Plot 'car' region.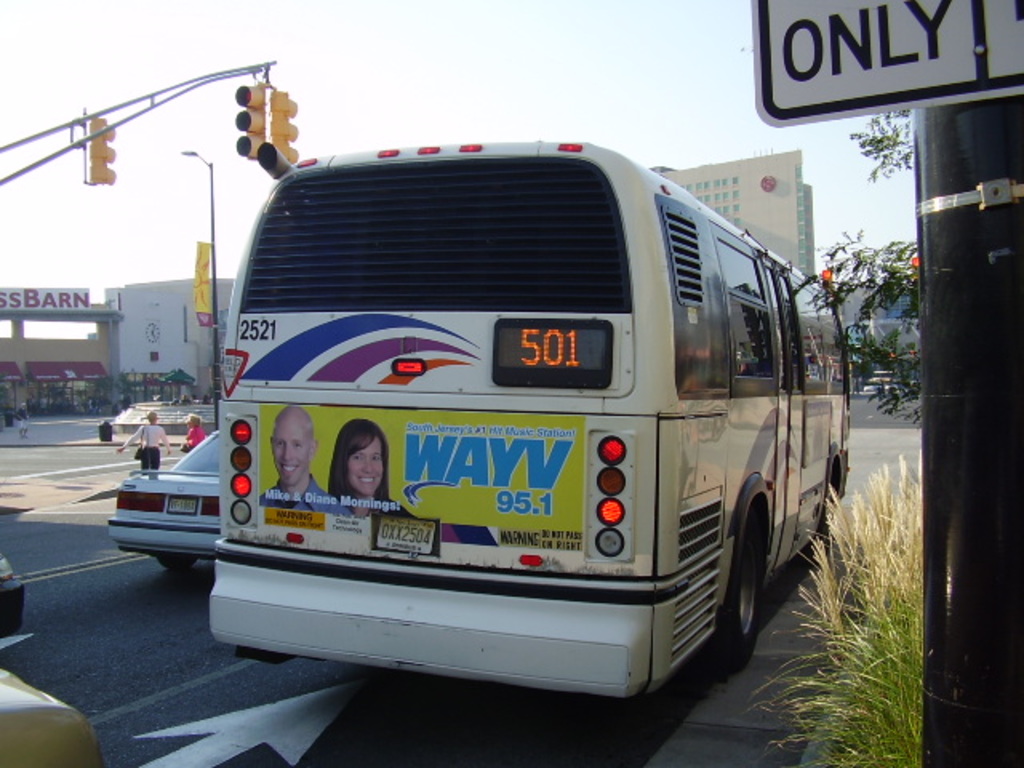
Plotted at pyautogui.locateOnScreen(109, 429, 219, 571).
